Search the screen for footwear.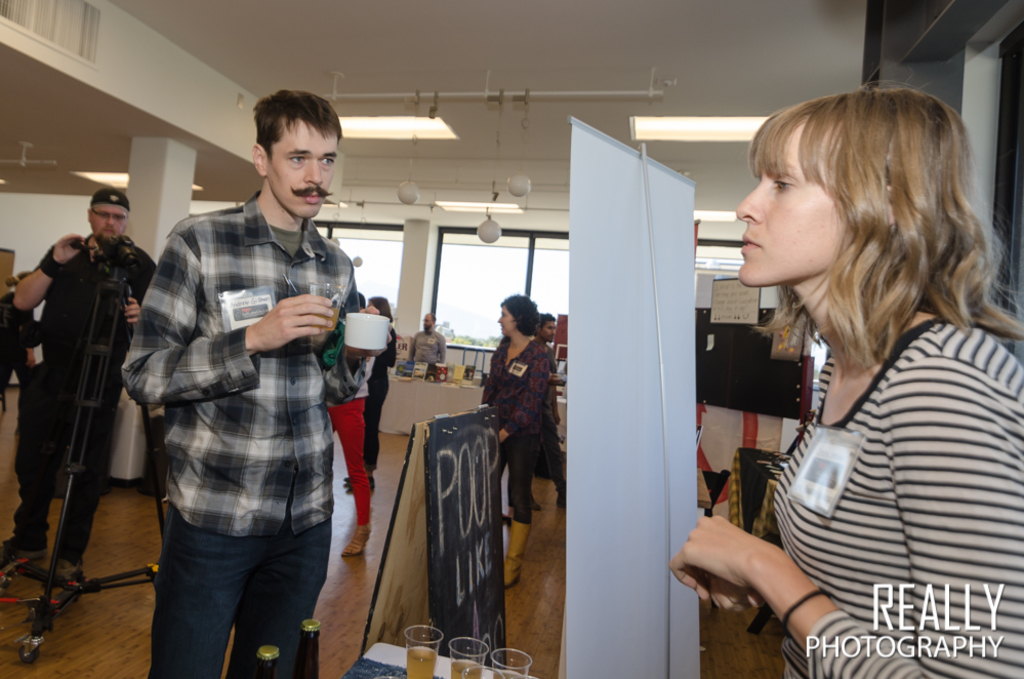
Found at (x1=50, y1=555, x2=85, y2=585).
